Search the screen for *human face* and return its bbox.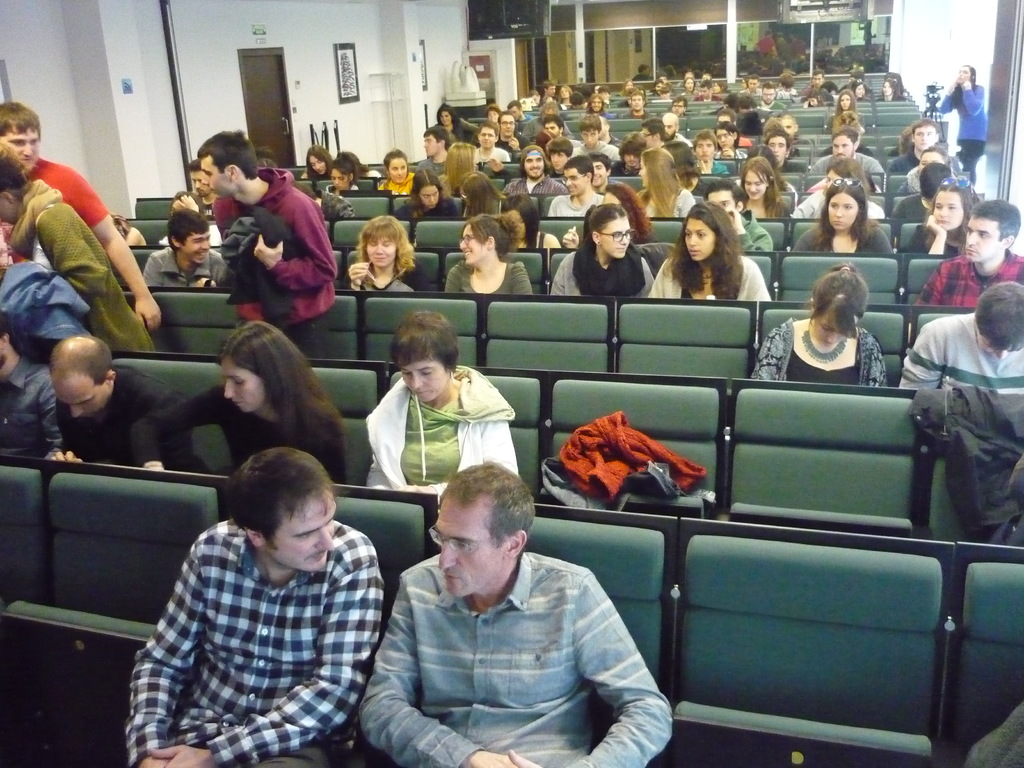
Found: <region>310, 153, 327, 174</region>.
